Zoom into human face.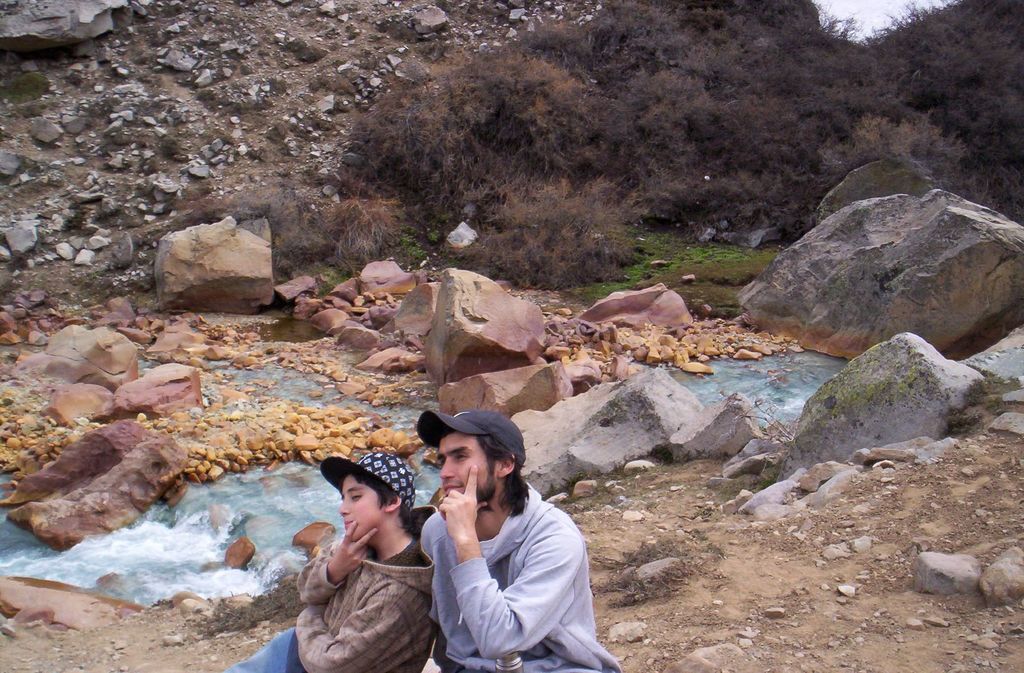
Zoom target: l=333, t=482, r=380, b=548.
